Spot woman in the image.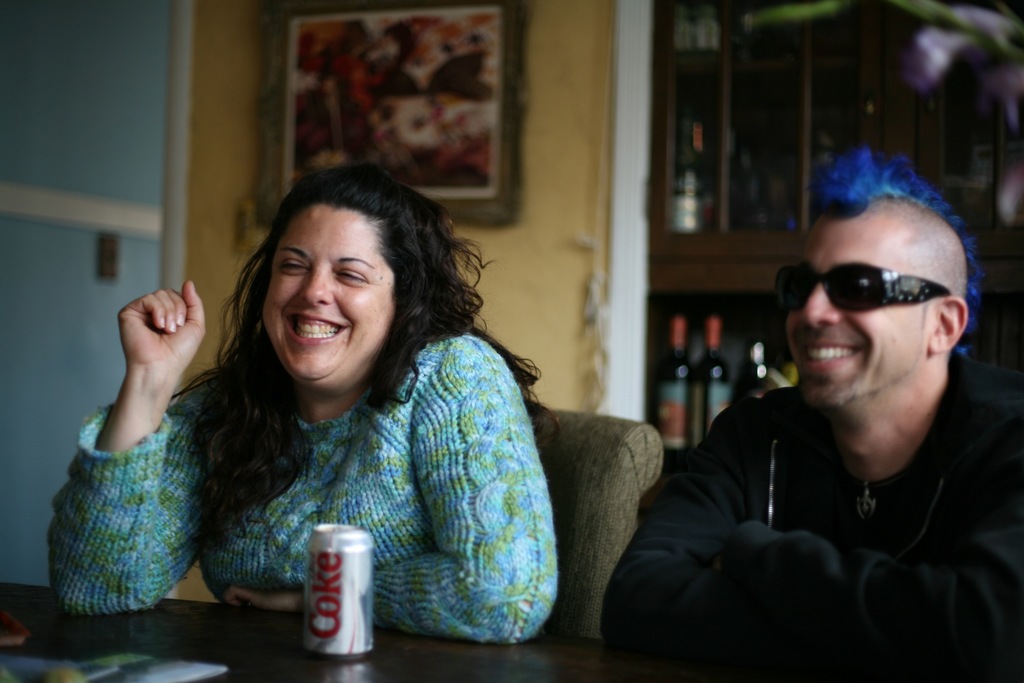
woman found at 109:177:573:648.
